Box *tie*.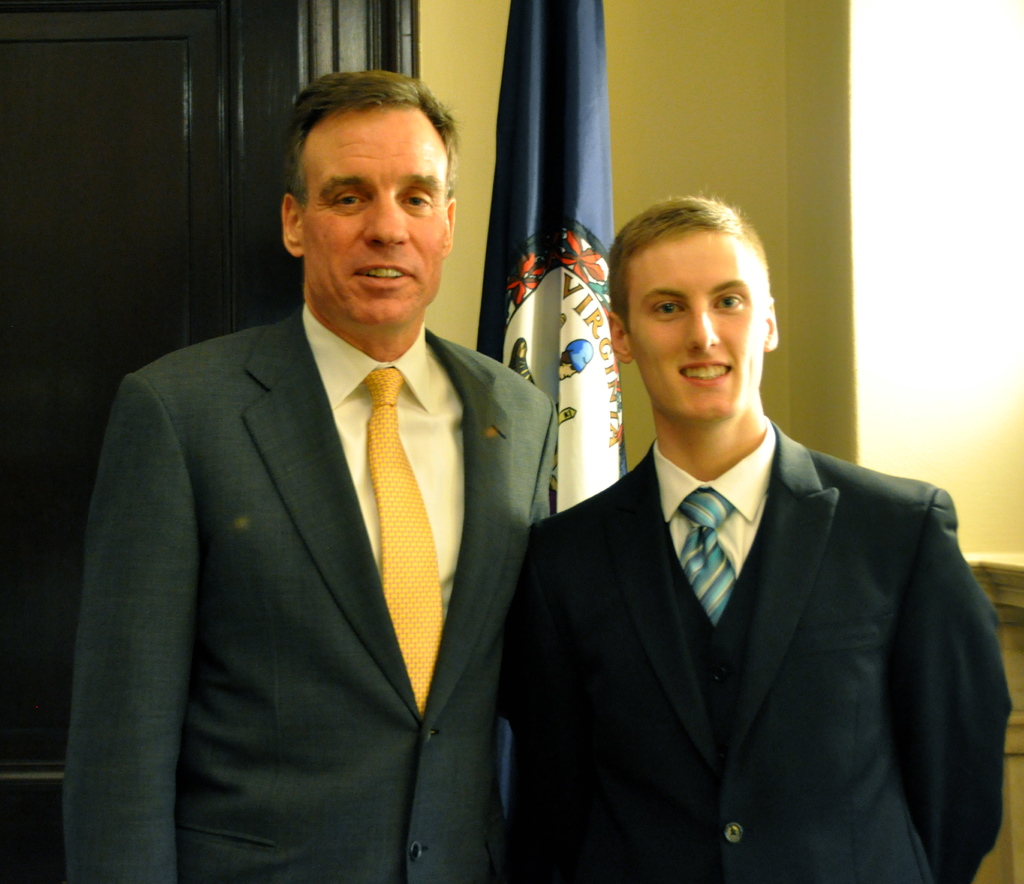
x1=362 y1=358 x2=436 y2=705.
